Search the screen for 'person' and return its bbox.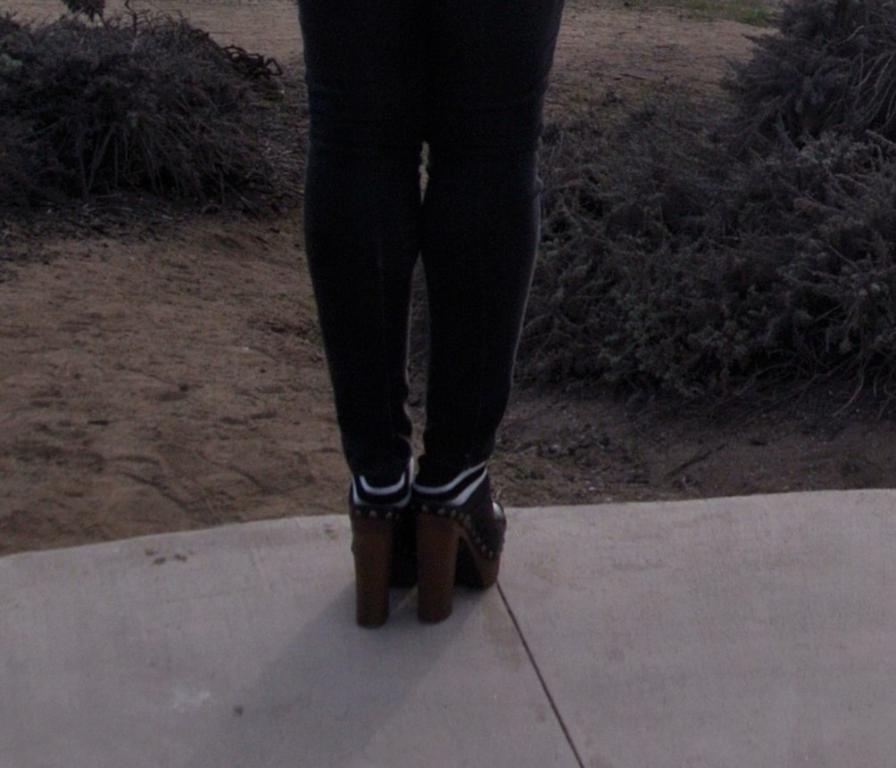
Found: 300,0,564,624.
